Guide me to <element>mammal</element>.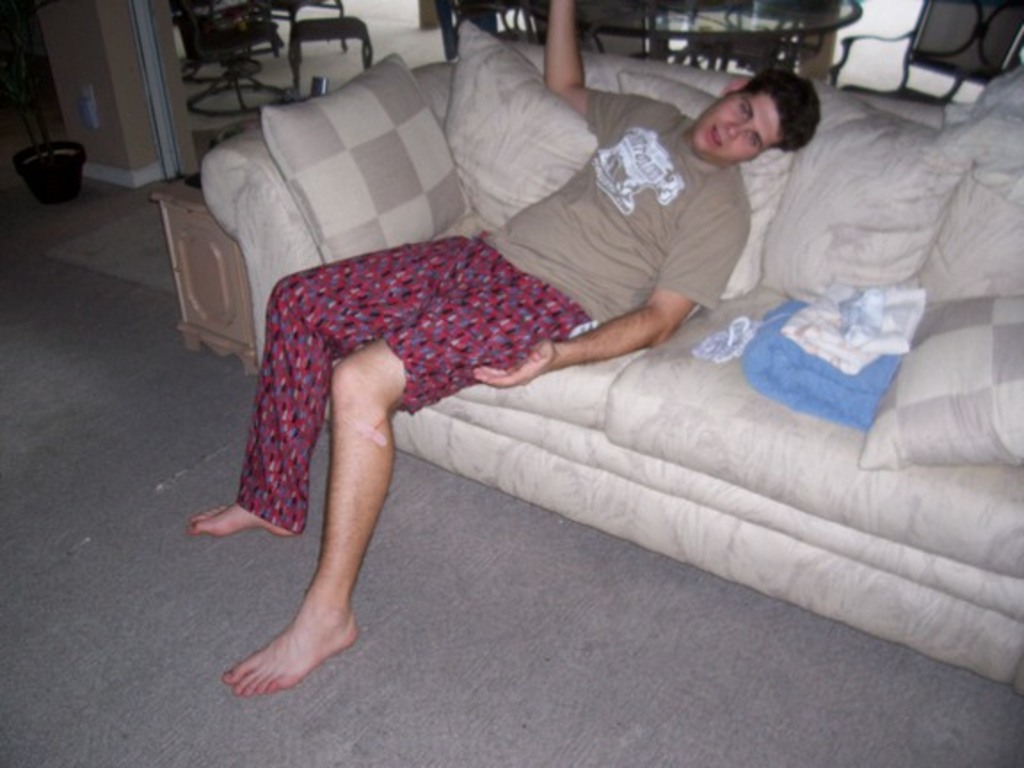
Guidance: (left=155, top=82, right=821, bottom=702).
